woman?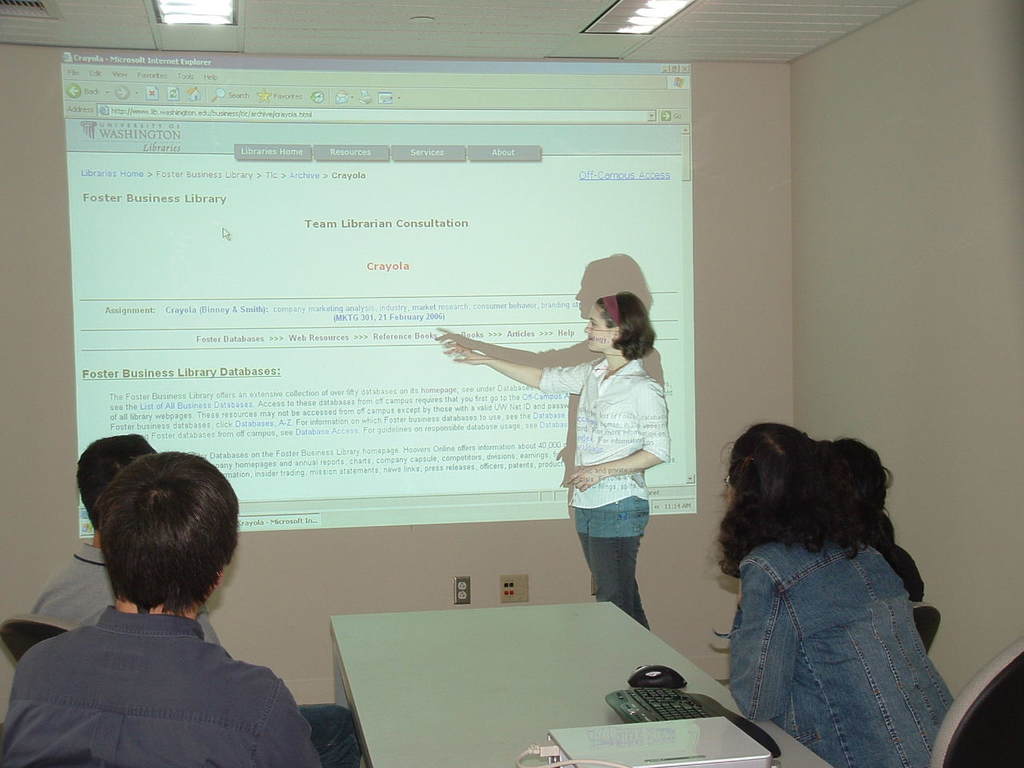
l=446, t=289, r=670, b=625
